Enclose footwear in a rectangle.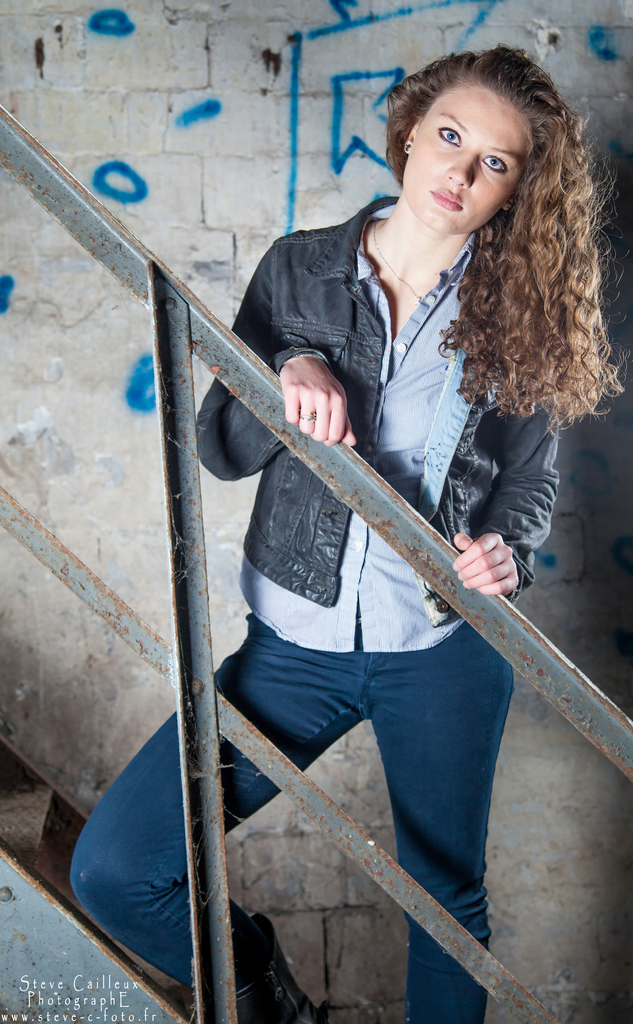
bbox(235, 916, 316, 1023).
